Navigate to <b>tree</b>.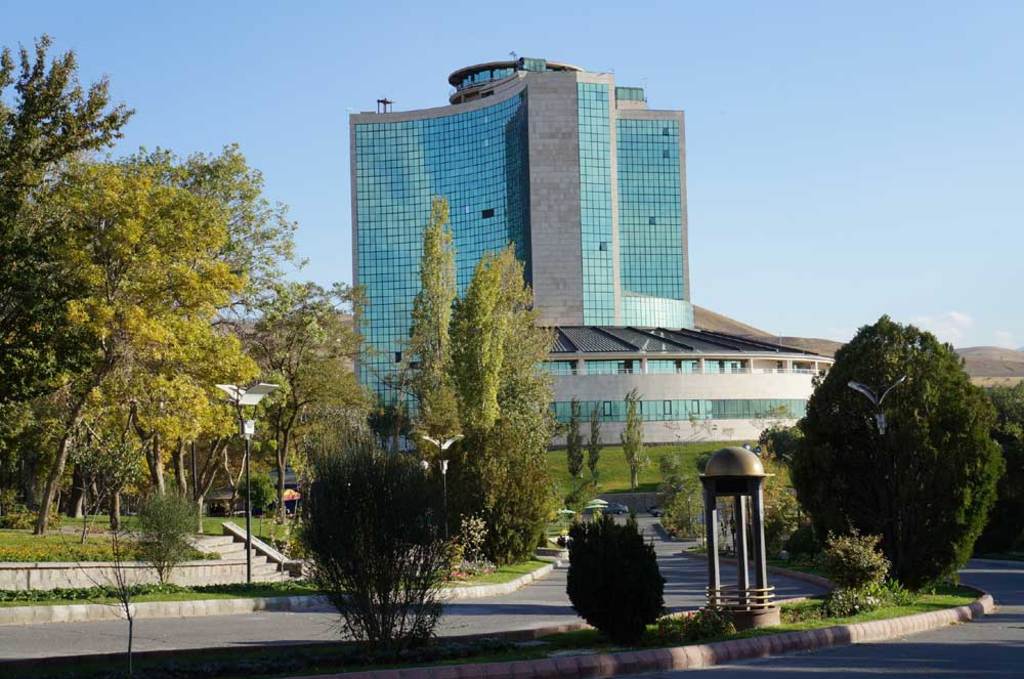
Navigation target: Rect(393, 206, 460, 501).
